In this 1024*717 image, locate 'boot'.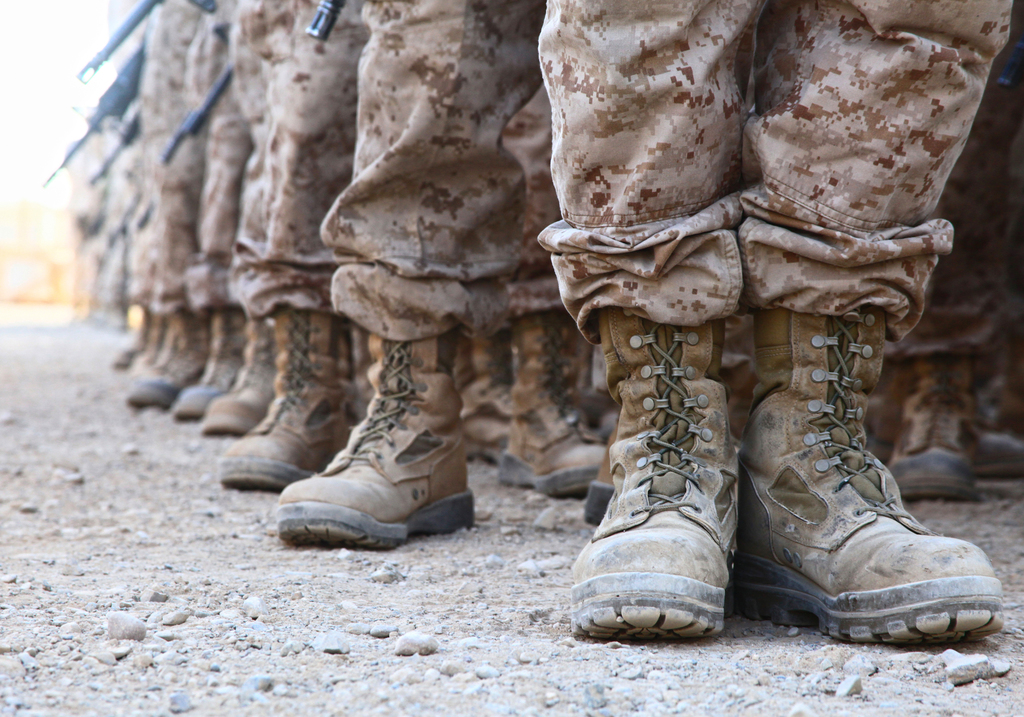
Bounding box: x1=270, y1=332, x2=476, y2=552.
